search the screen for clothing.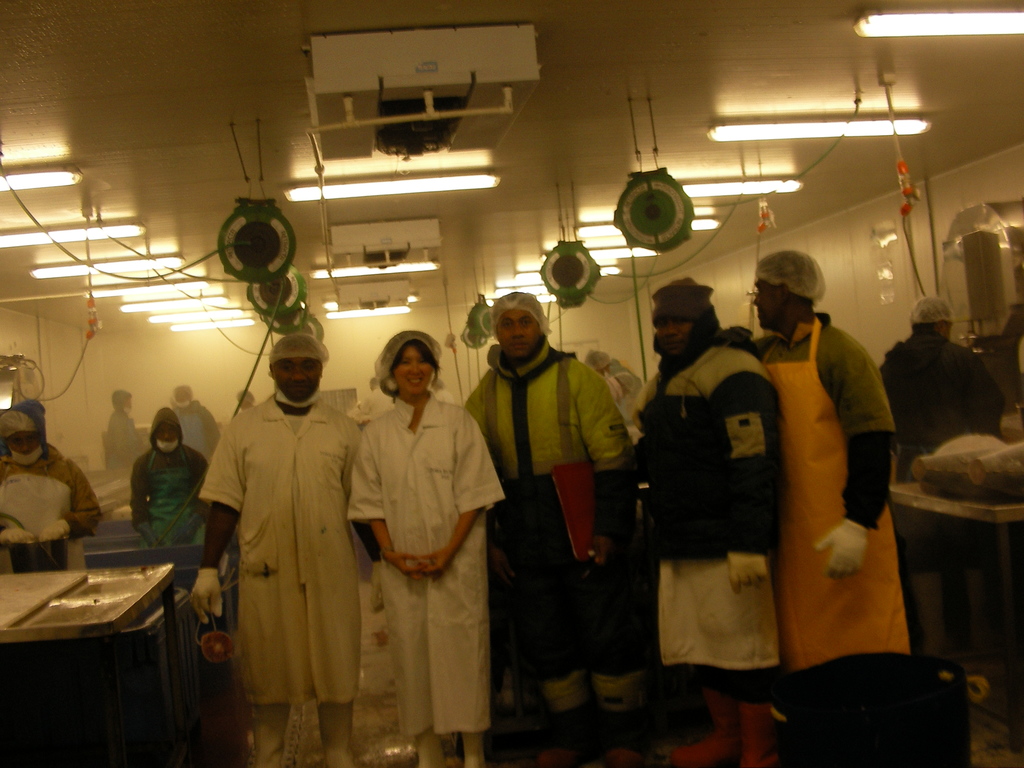
Found at pyautogui.locateOnScreen(182, 392, 362, 767).
